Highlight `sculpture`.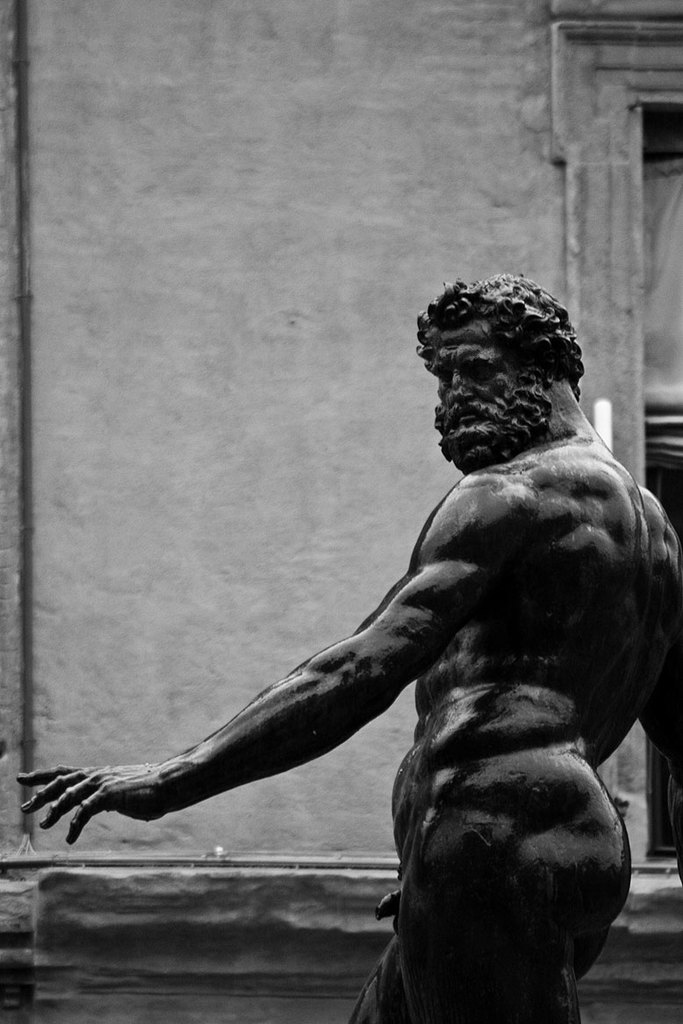
Highlighted region: crop(55, 251, 658, 997).
